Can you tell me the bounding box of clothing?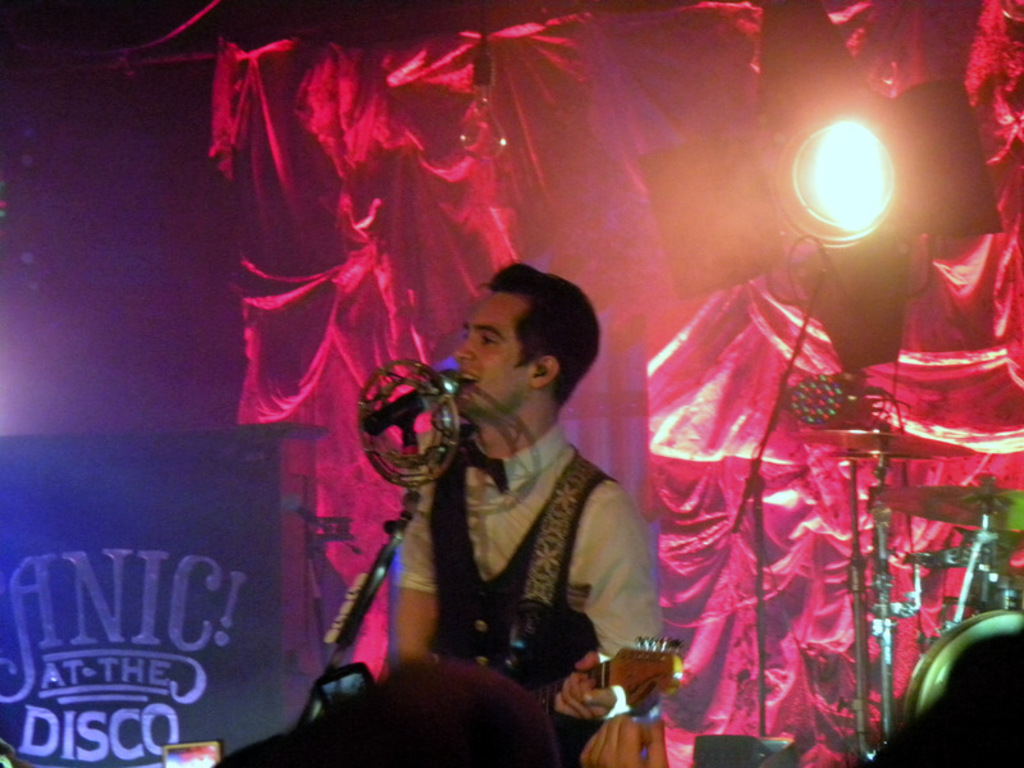
[392, 421, 664, 767].
